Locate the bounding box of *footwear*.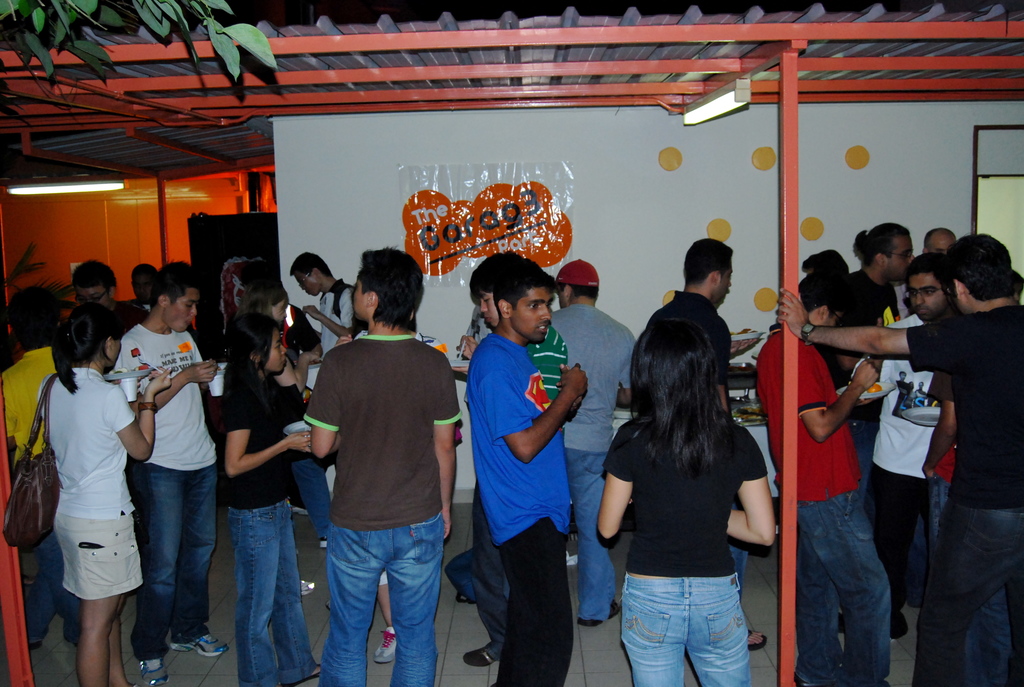
Bounding box: Rect(138, 658, 170, 684).
